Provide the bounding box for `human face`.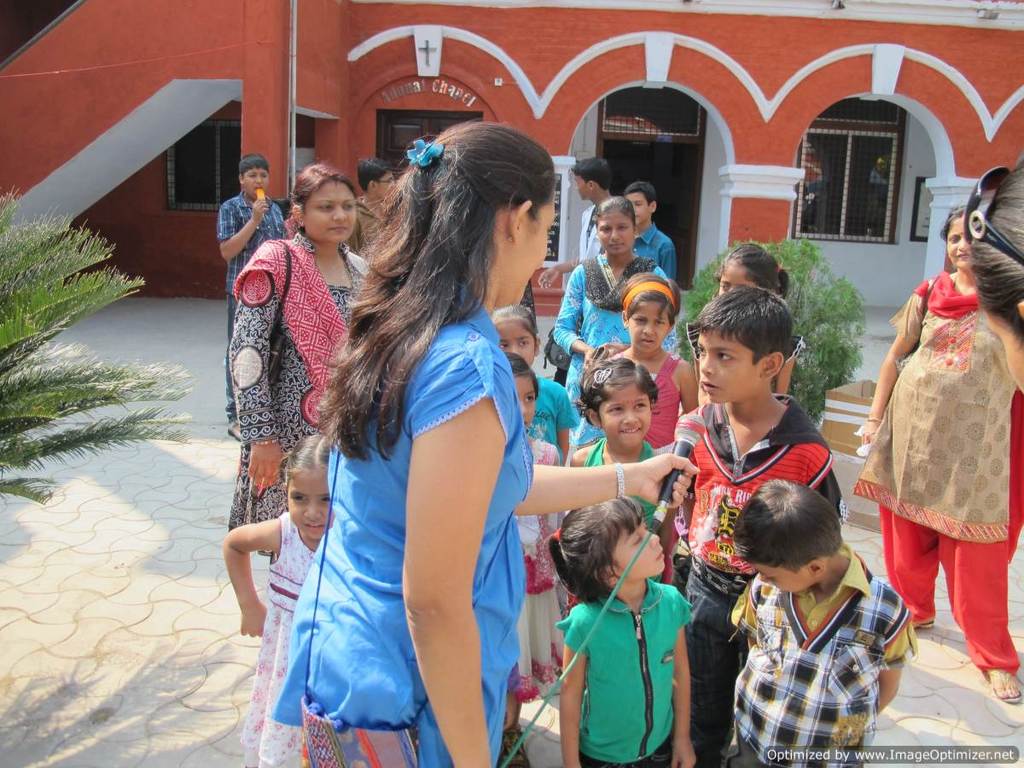
[628, 300, 675, 349].
